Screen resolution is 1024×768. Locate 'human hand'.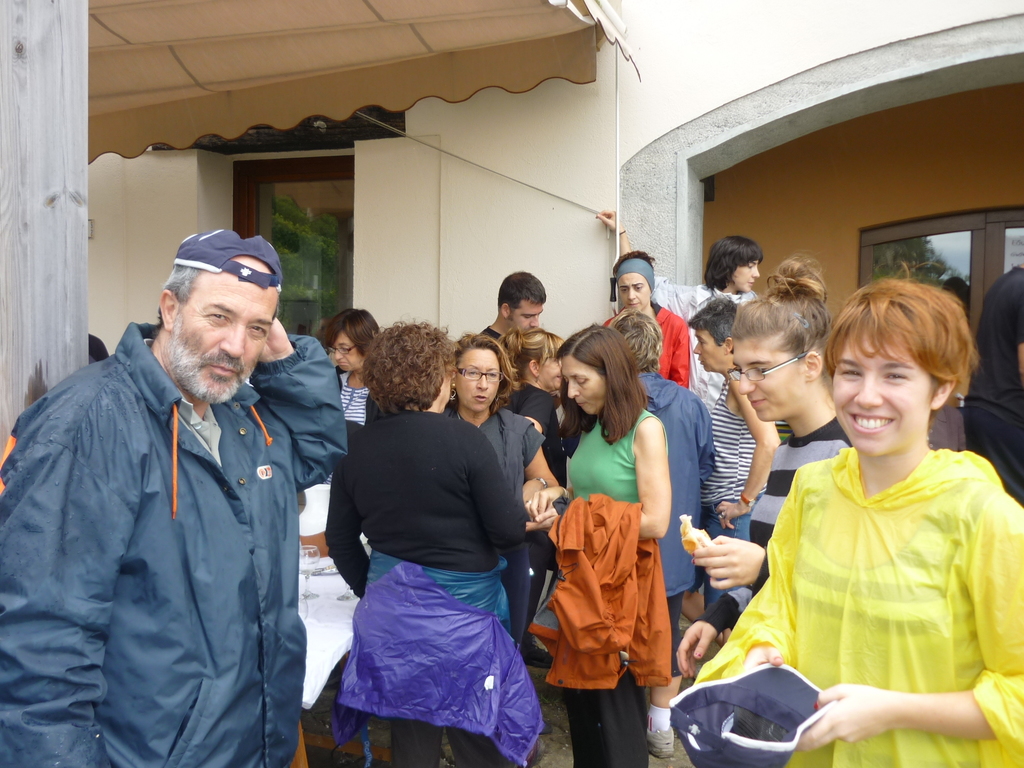
rect(525, 507, 561, 532).
